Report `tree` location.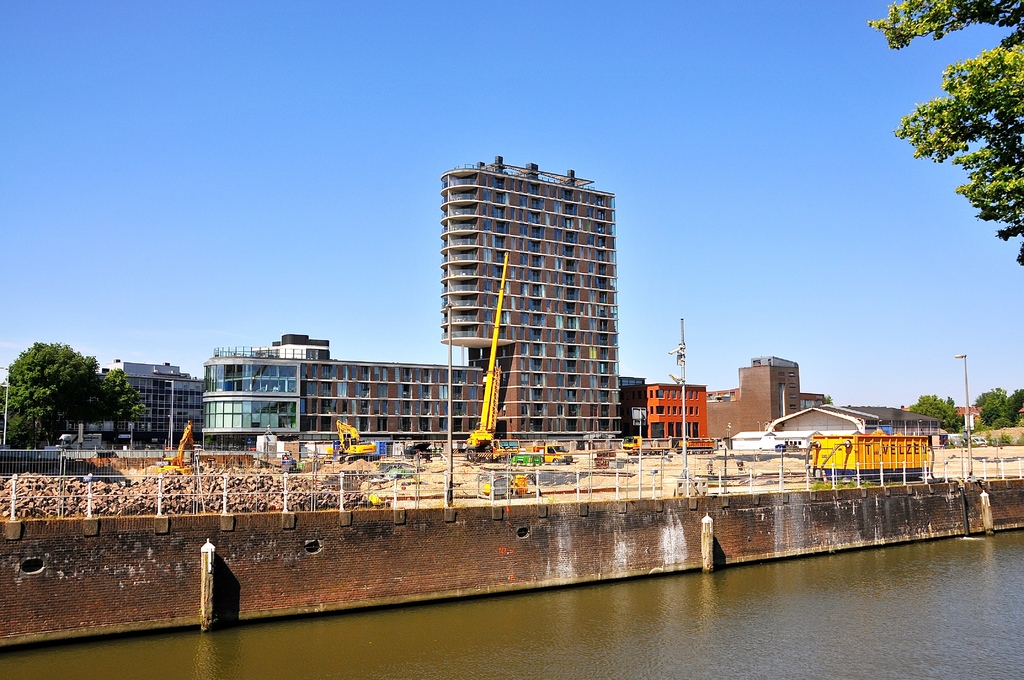
Report: x1=860, y1=0, x2=1023, y2=268.
